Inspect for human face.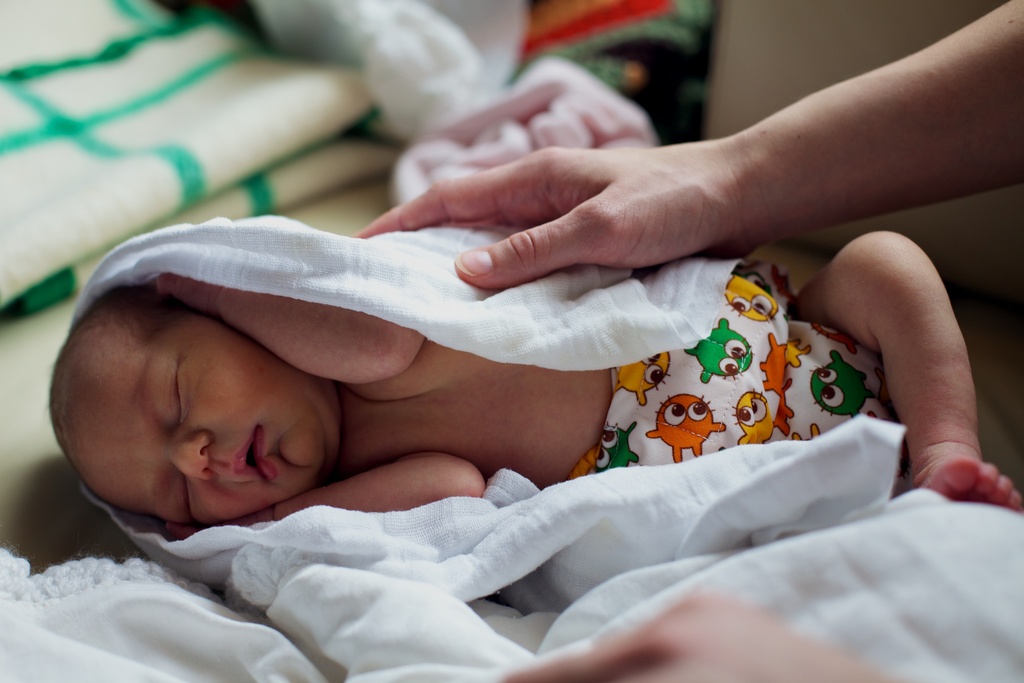
Inspection: <bbox>58, 319, 337, 527</bbox>.
